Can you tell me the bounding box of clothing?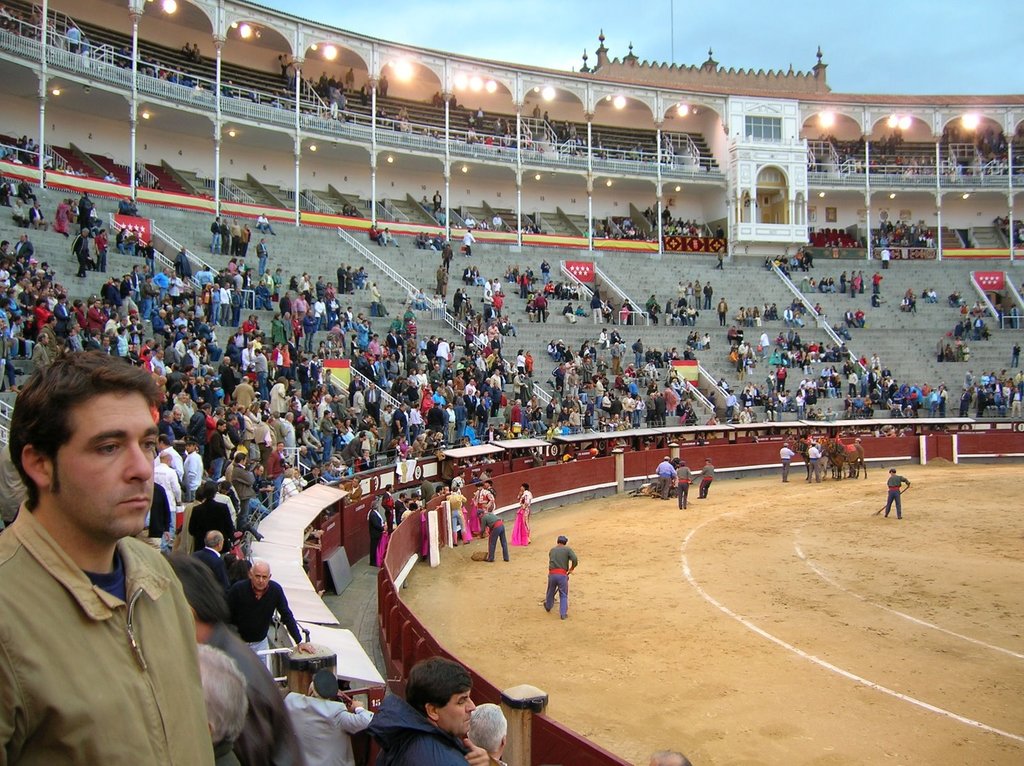
locate(774, 249, 810, 274).
